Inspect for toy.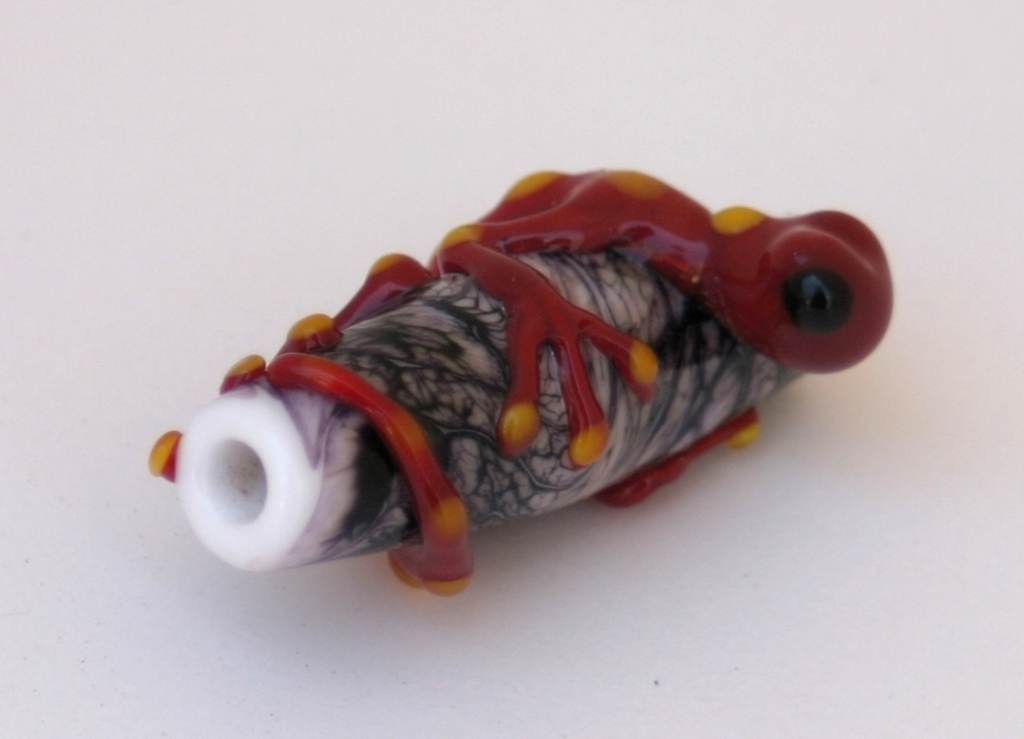
Inspection: (136, 163, 908, 594).
